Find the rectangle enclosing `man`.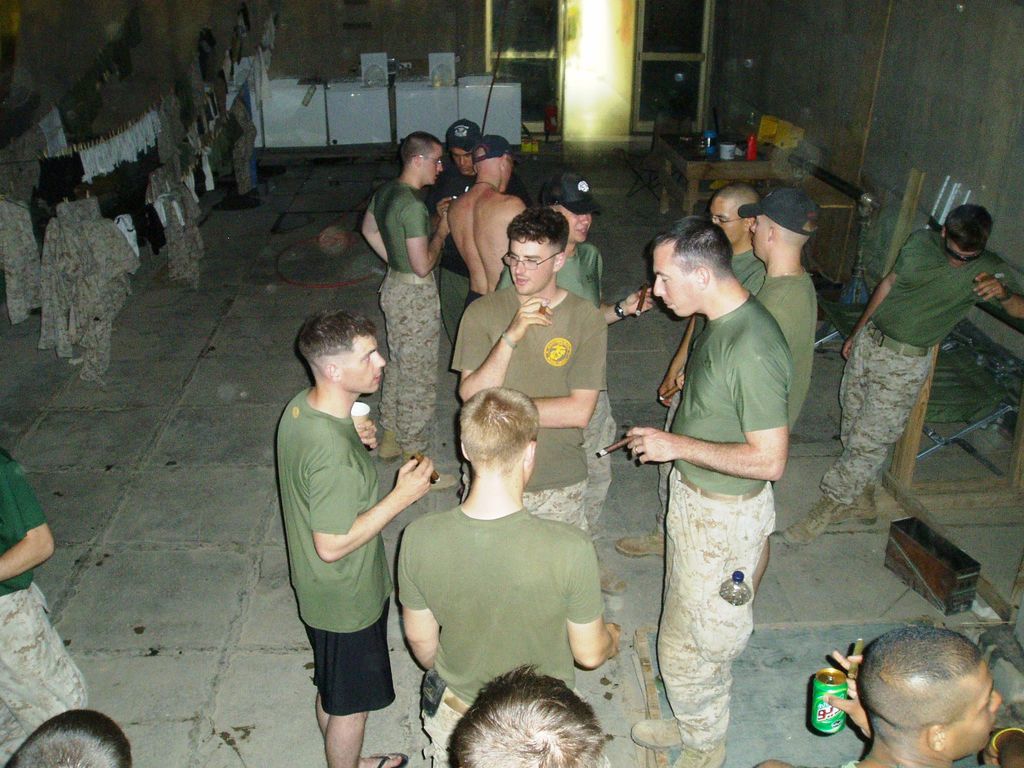
select_region(792, 201, 1023, 541).
